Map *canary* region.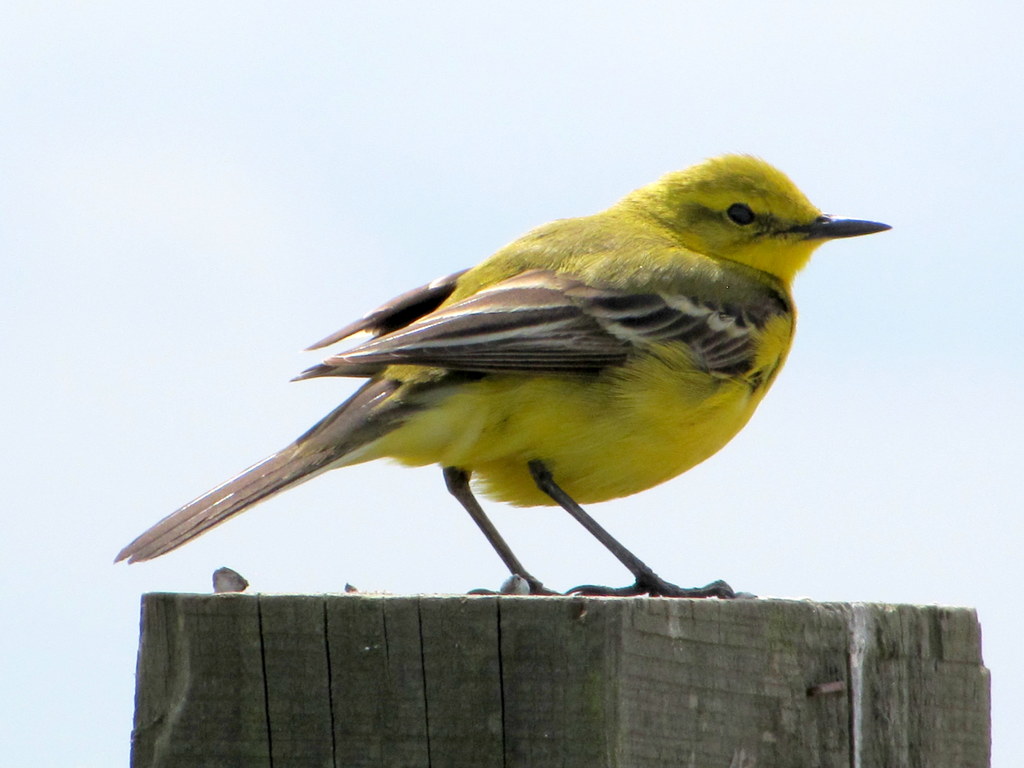
Mapped to region(93, 152, 873, 595).
